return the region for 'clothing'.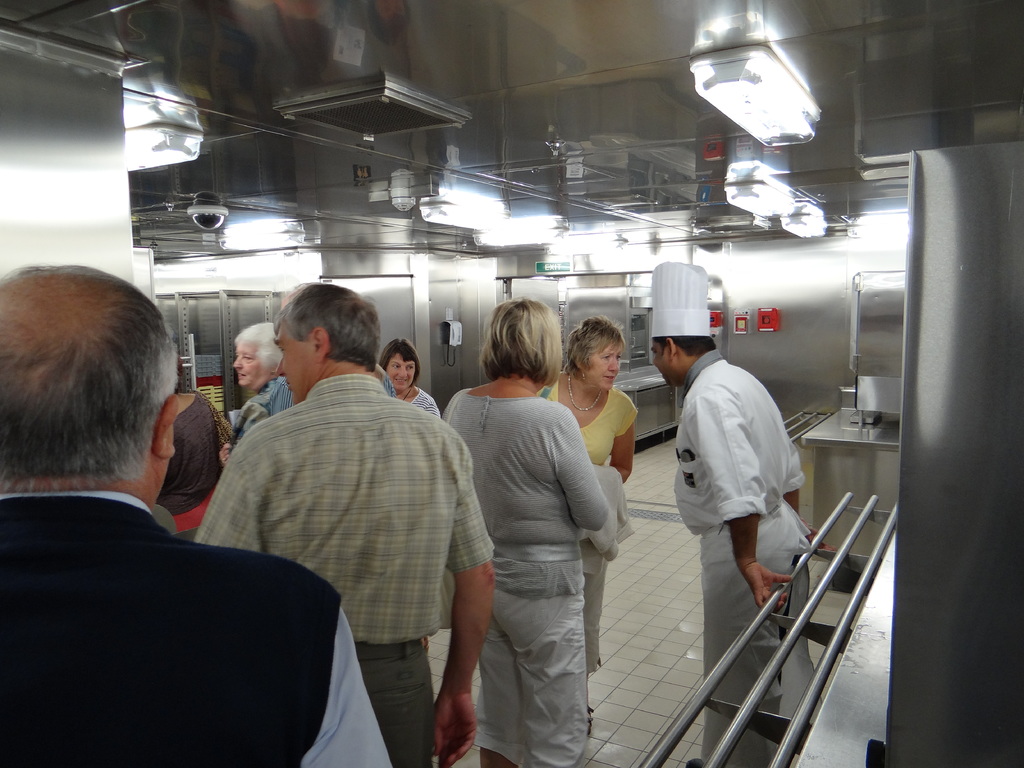
region(673, 349, 805, 767).
